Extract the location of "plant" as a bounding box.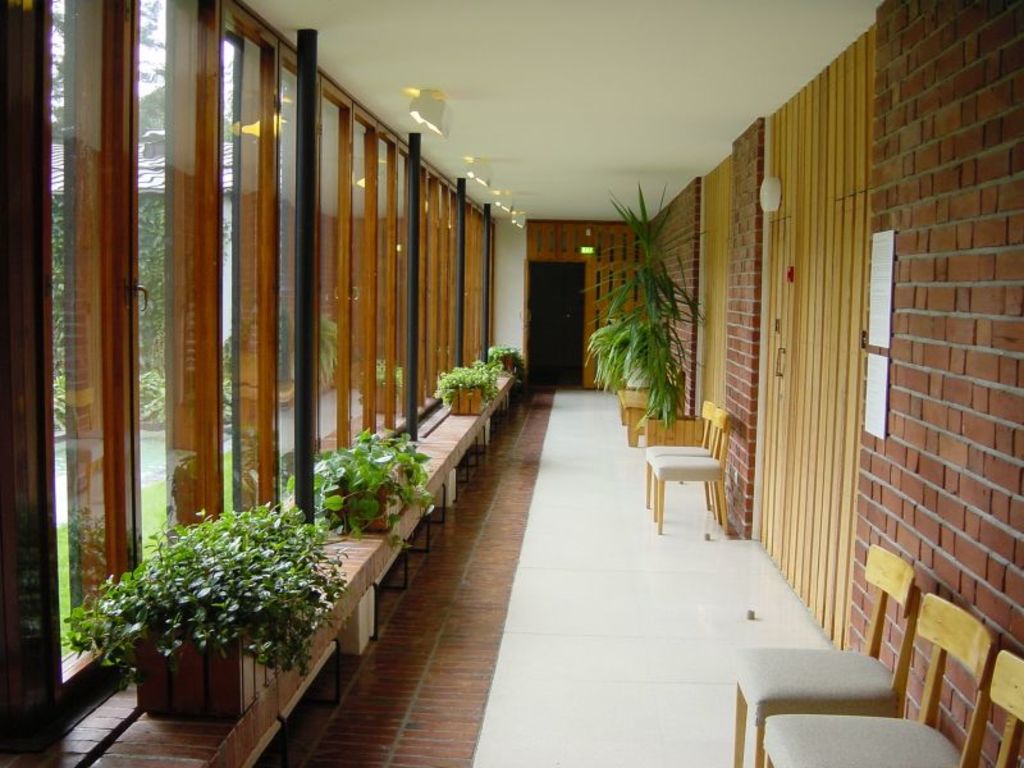
box(78, 502, 361, 698).
